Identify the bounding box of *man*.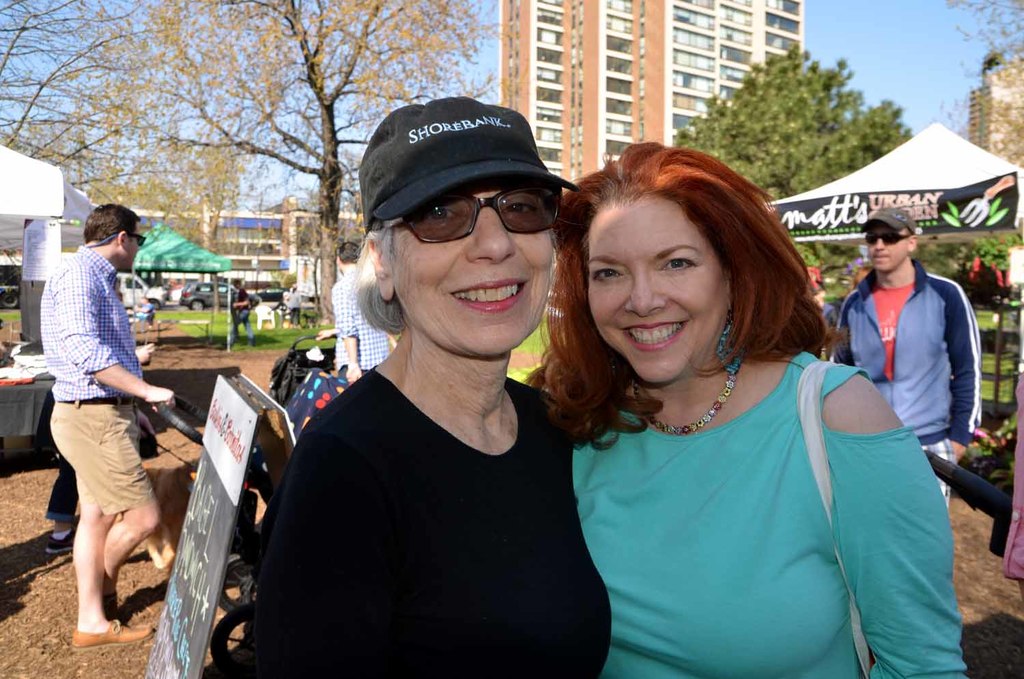
25:169:180:678.
